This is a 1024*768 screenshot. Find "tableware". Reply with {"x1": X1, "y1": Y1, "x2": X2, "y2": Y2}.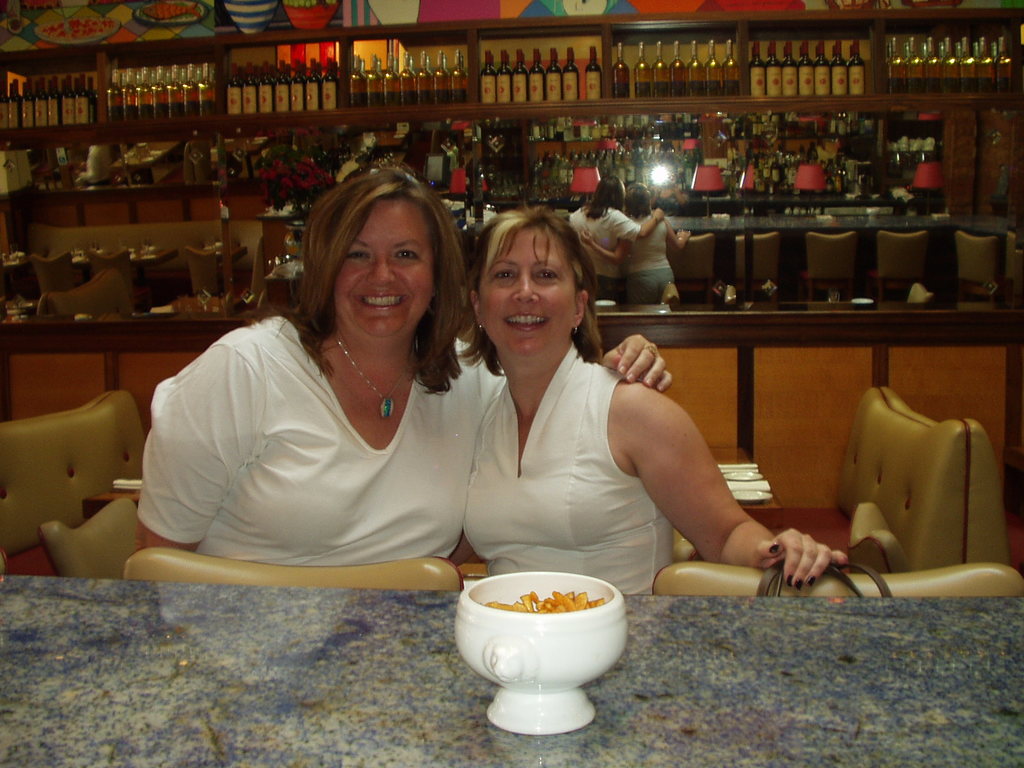
{"x1": 447, "y1": 559, "x2": 635, "y2": 723}.
